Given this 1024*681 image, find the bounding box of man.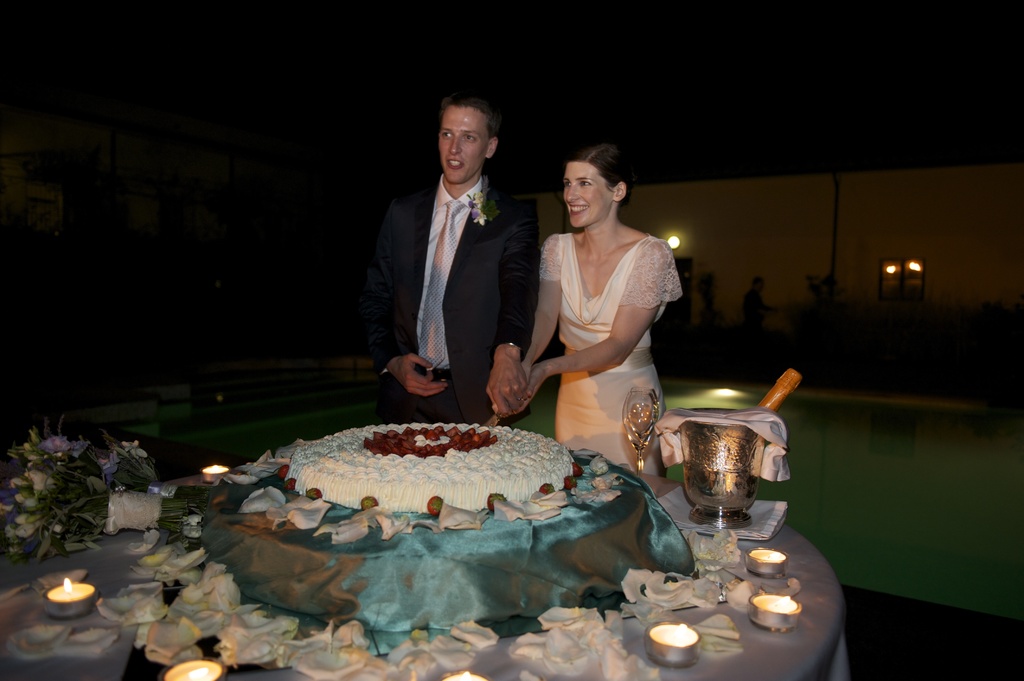
l=359, t=108, r=552, b=433.
